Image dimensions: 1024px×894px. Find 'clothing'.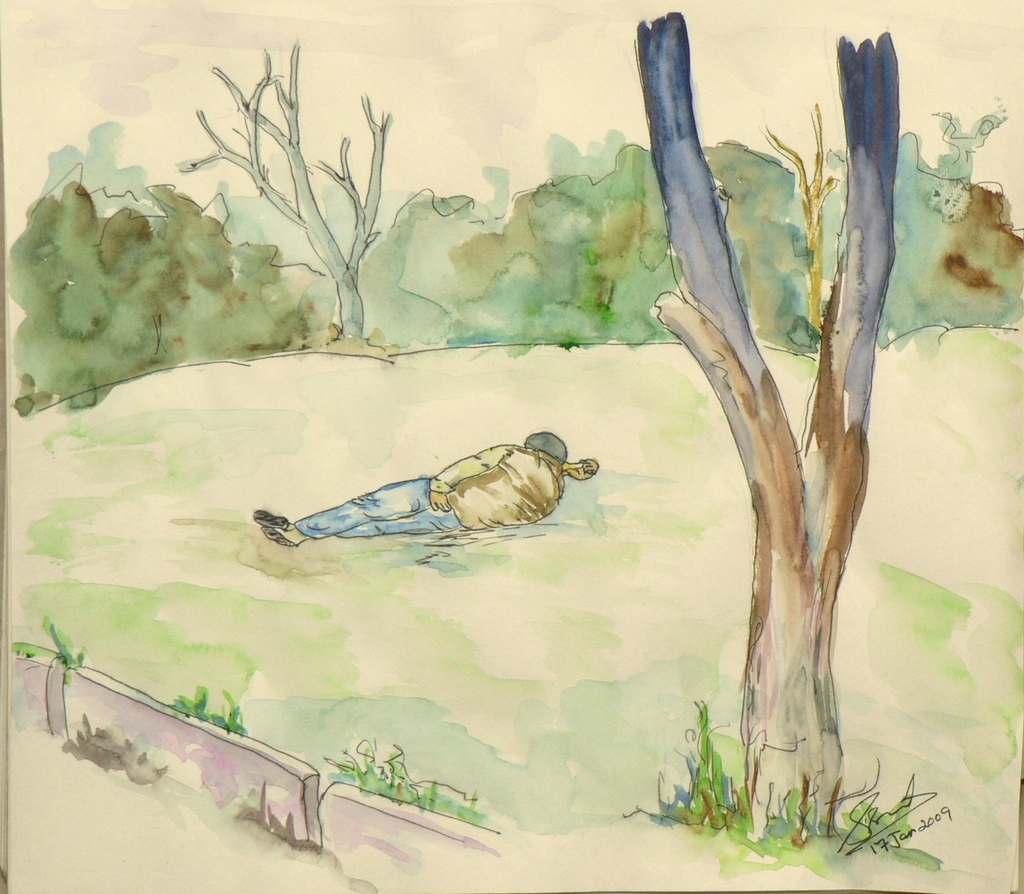
<region>310, 432, 583, 548</region>.
